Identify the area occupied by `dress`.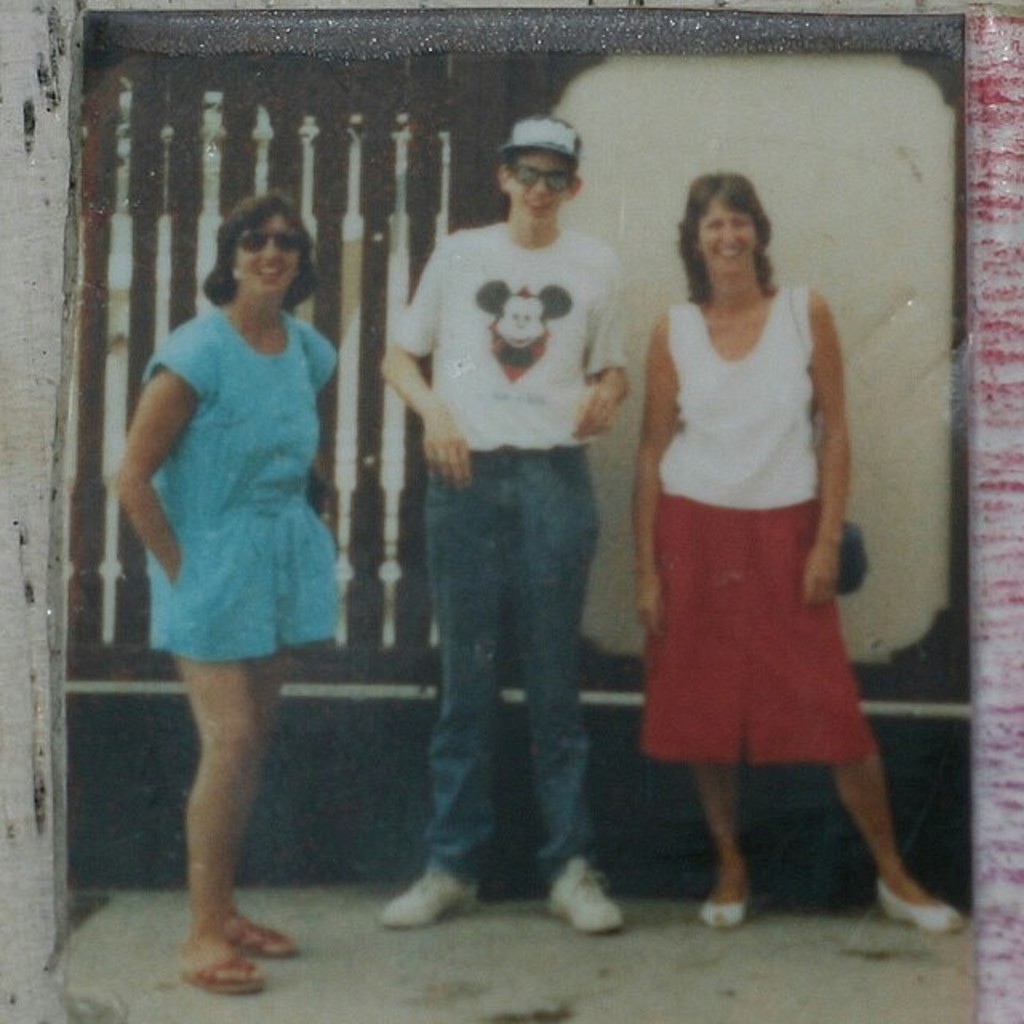
Area: (x1=117, y1=286, x2=342, y2=654).
